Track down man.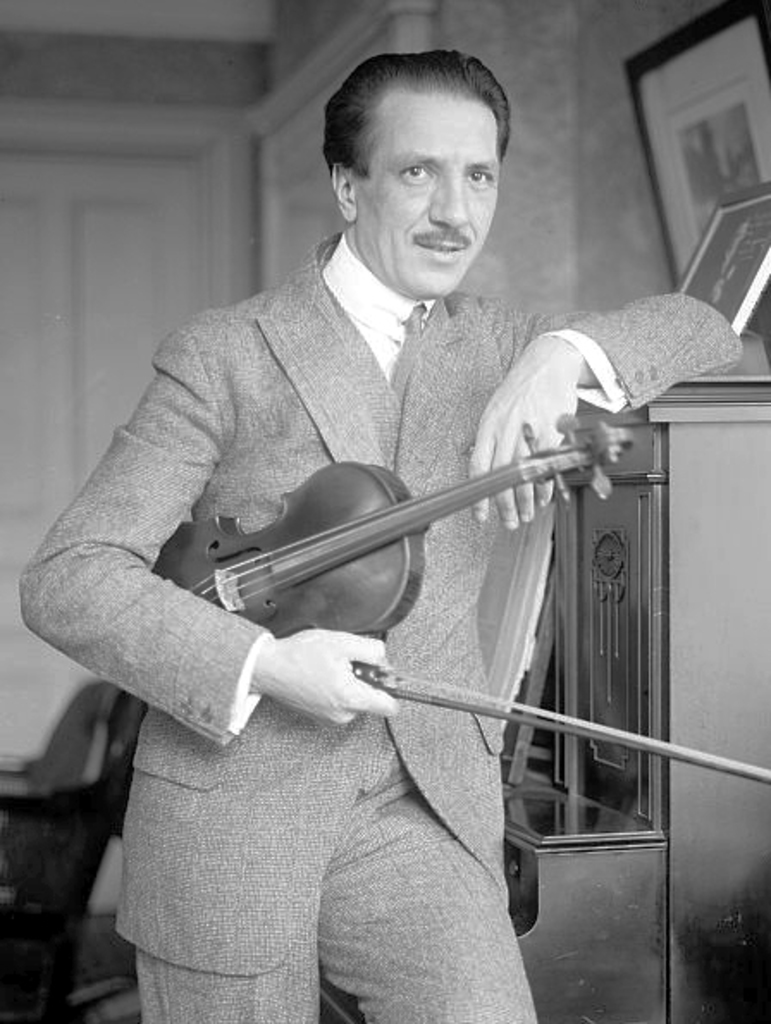
Tracked to (17, 31, 740, 1022).
